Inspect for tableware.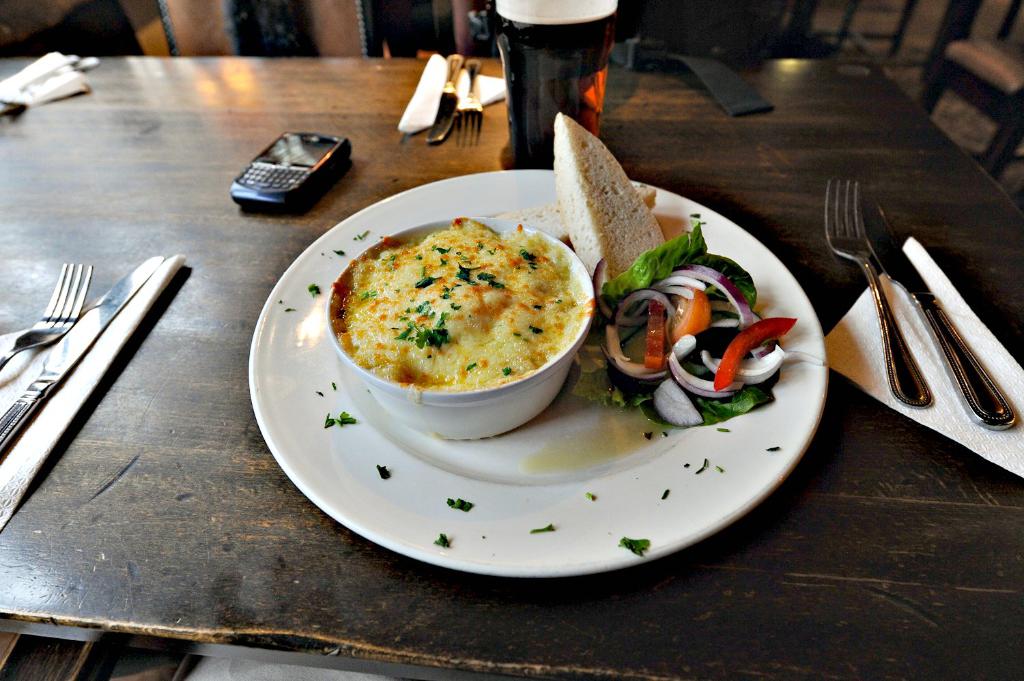
Inspection: {"x1": 858, "y1": 176, "x2": 1023, "y2": 437}.
